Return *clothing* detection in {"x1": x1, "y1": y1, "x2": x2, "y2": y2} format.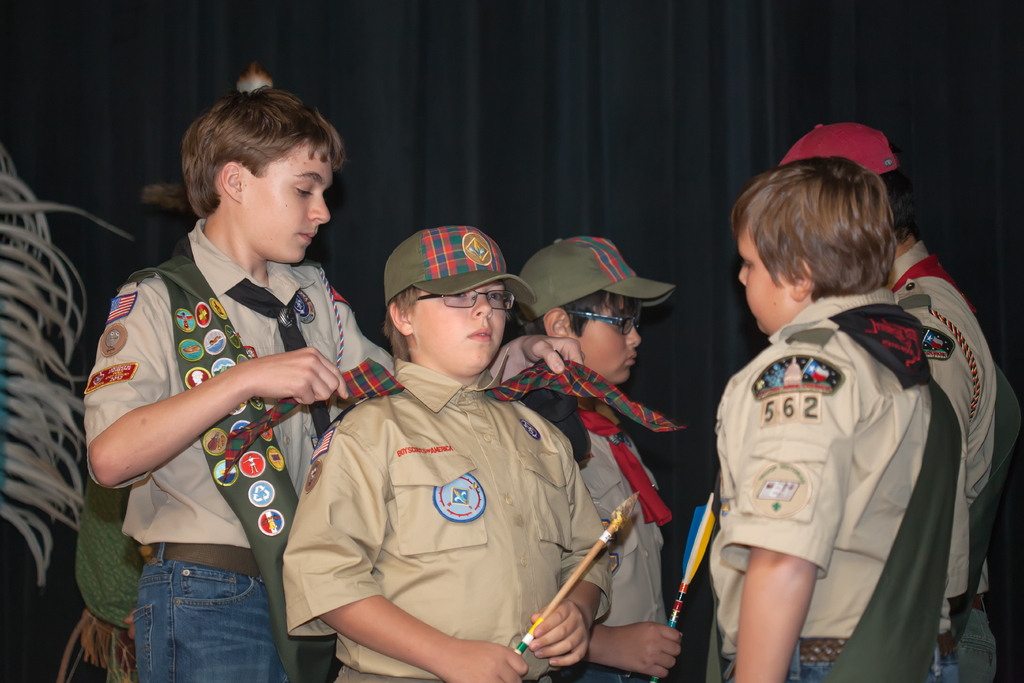
{"x1": 74, "y1": 214, "x2": 375, "y2": 682}.
